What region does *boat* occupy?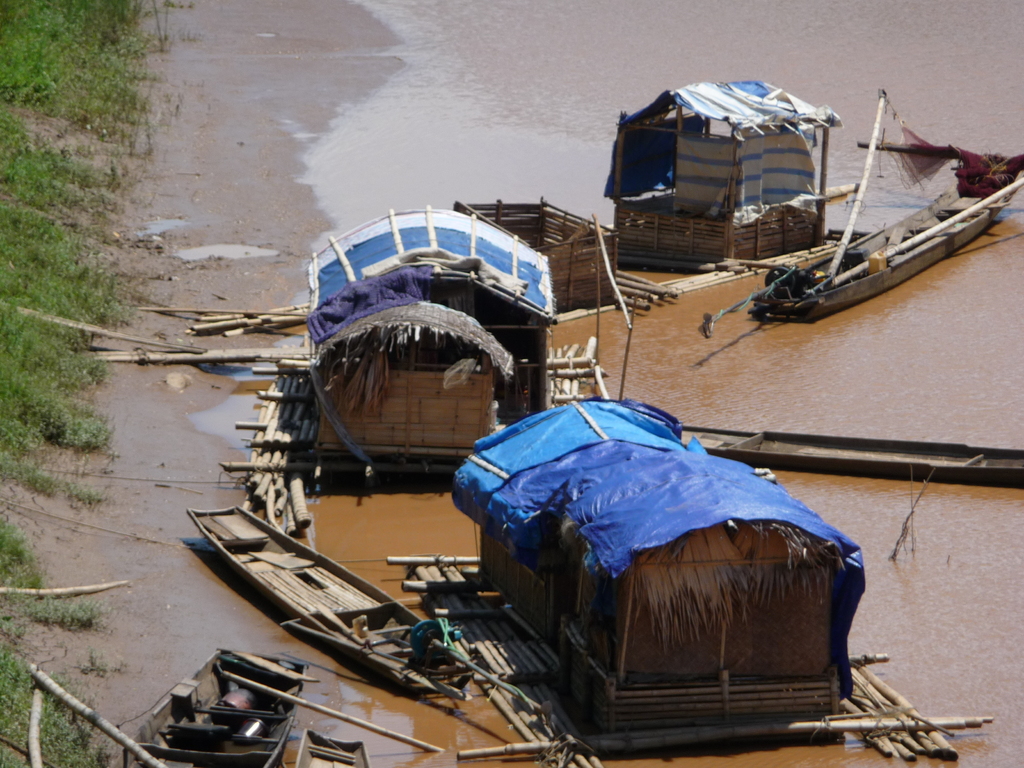
locate(292, 731, 371, 767).
